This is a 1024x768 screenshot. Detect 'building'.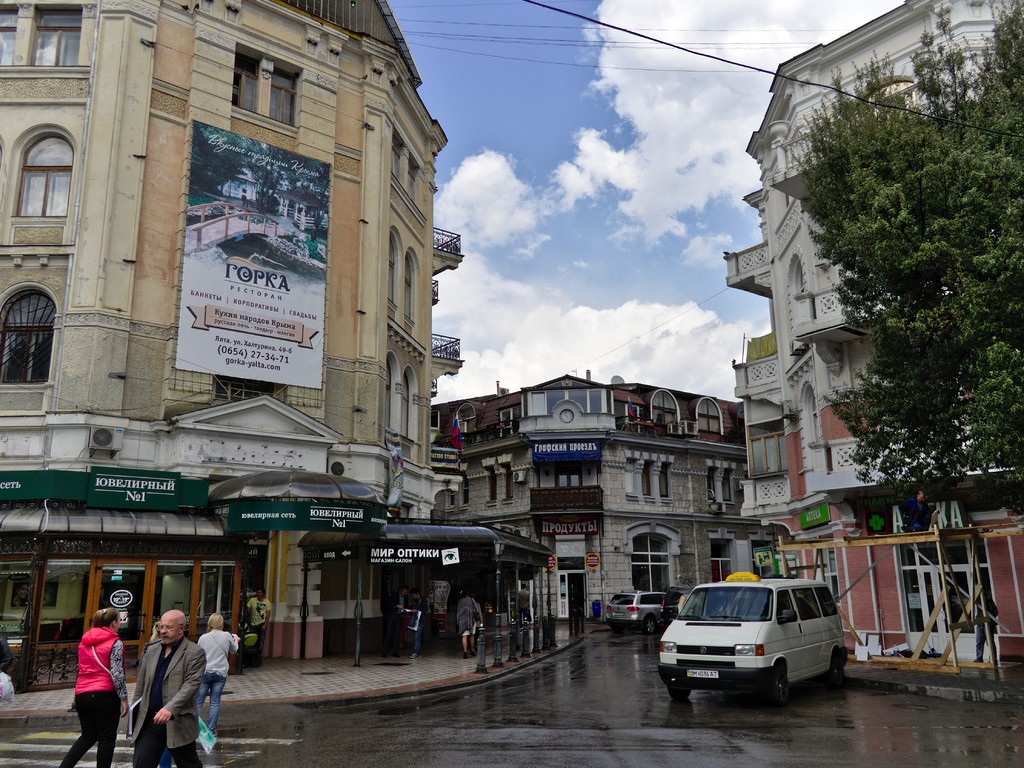
430:373:792:621.
